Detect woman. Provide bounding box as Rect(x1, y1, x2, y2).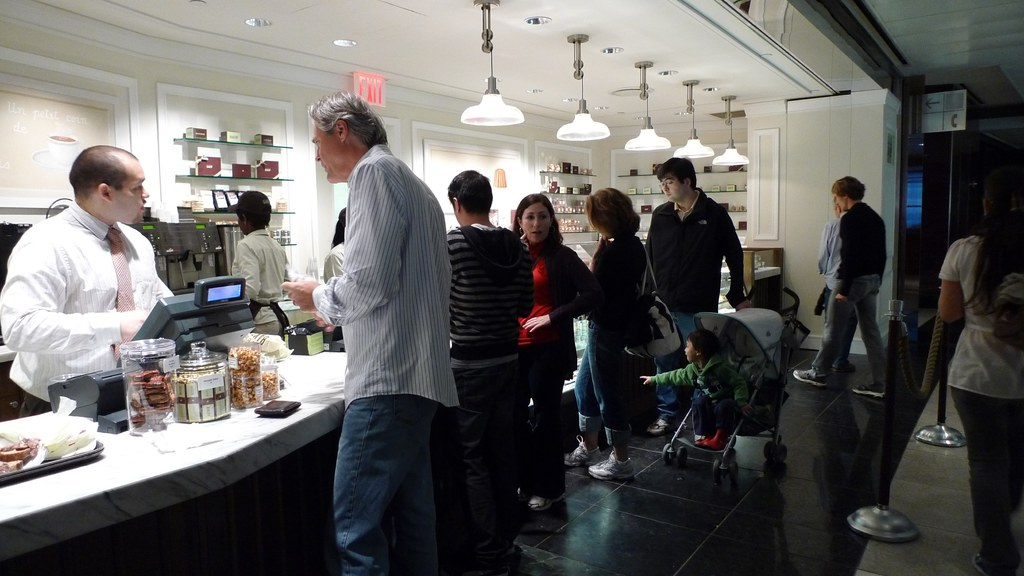
Rect(319, 204, 347, 283).
